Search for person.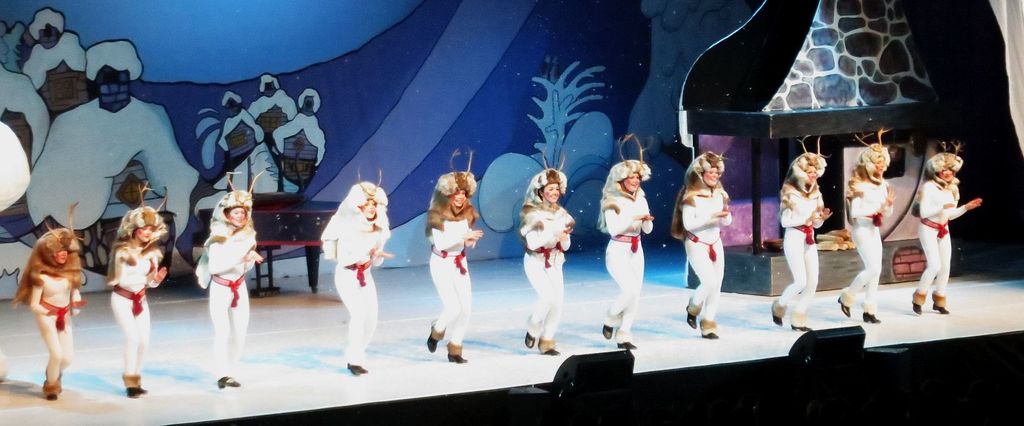
Found at [x1=11, y1=198, x2=84, y2=402].
